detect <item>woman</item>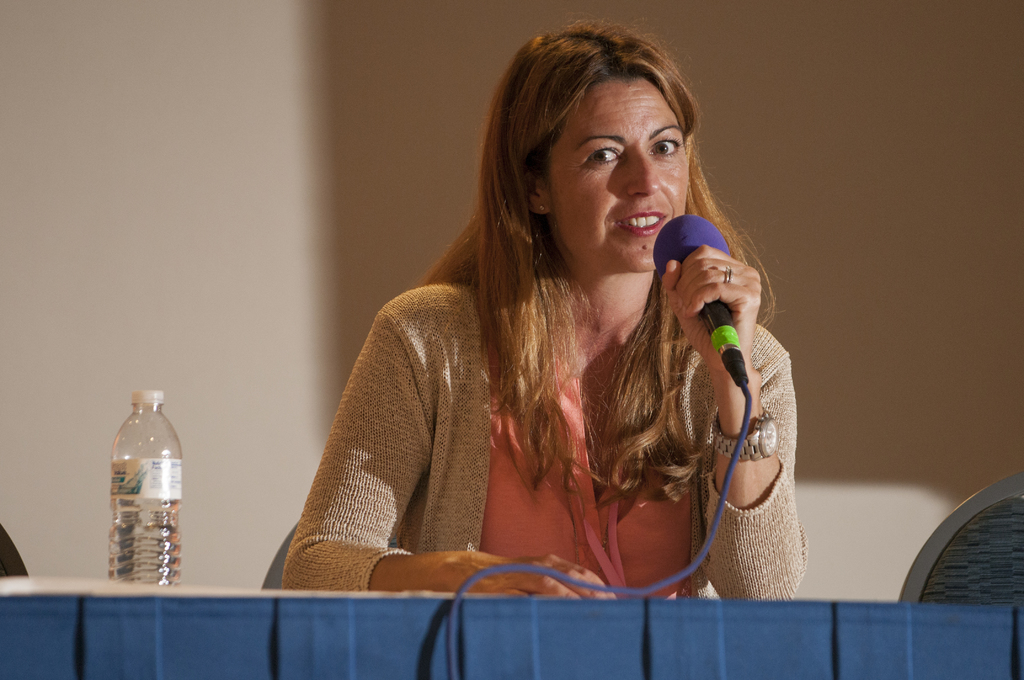
289/31/793/613
